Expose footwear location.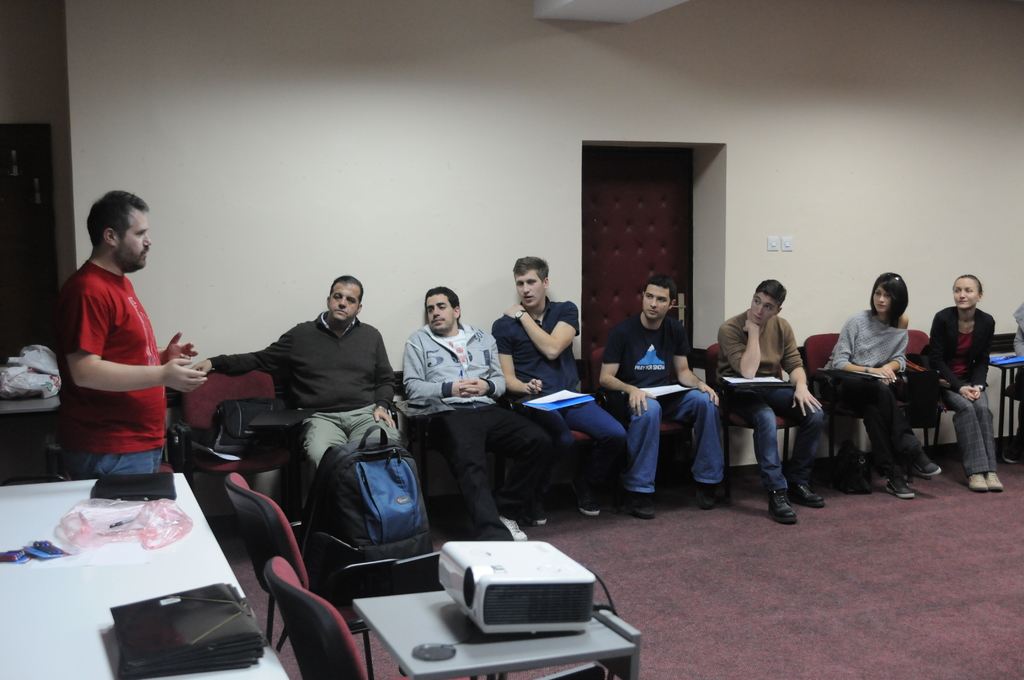
Exposed at 499:515:525:541.
